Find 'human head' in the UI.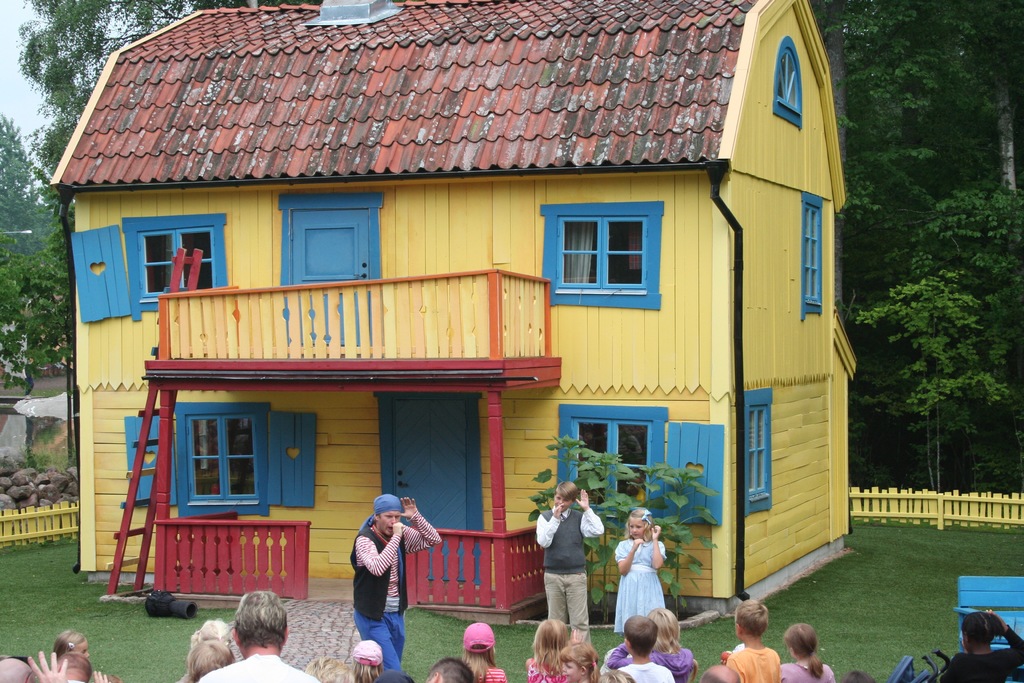
UI element at (198,616,230,646).
